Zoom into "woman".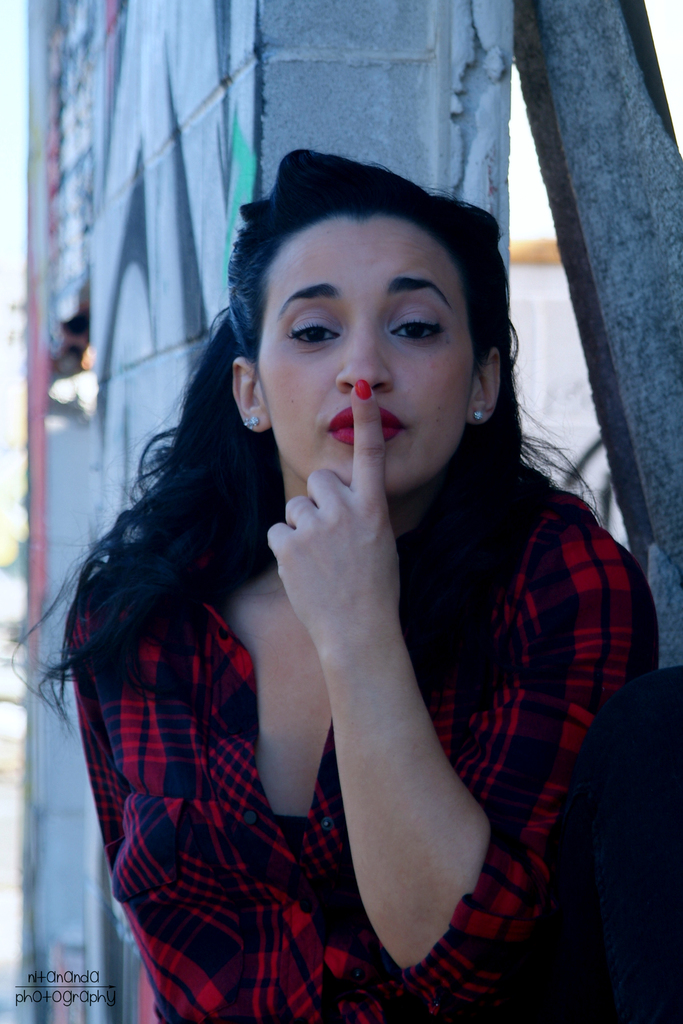
Zoom target: 53,132,598,998.
